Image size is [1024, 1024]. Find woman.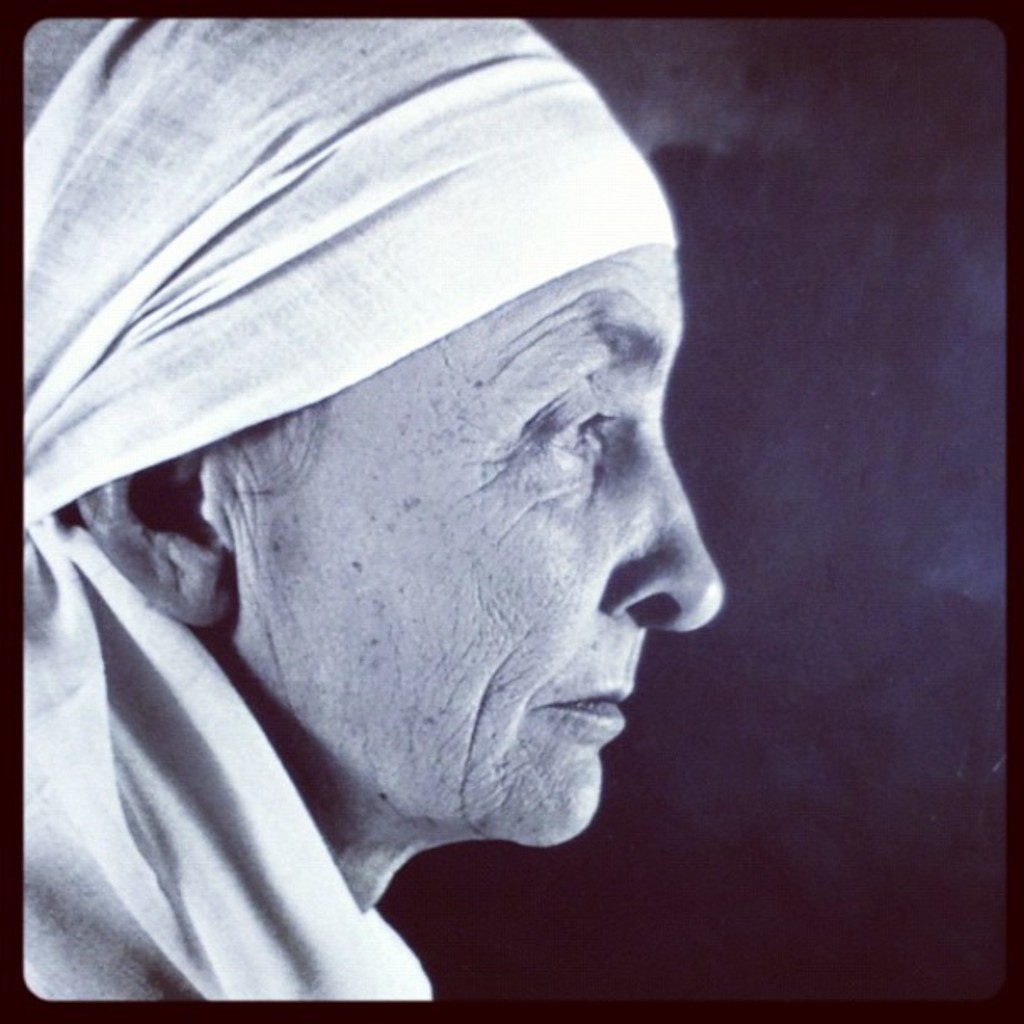
18:3:726:1012.
